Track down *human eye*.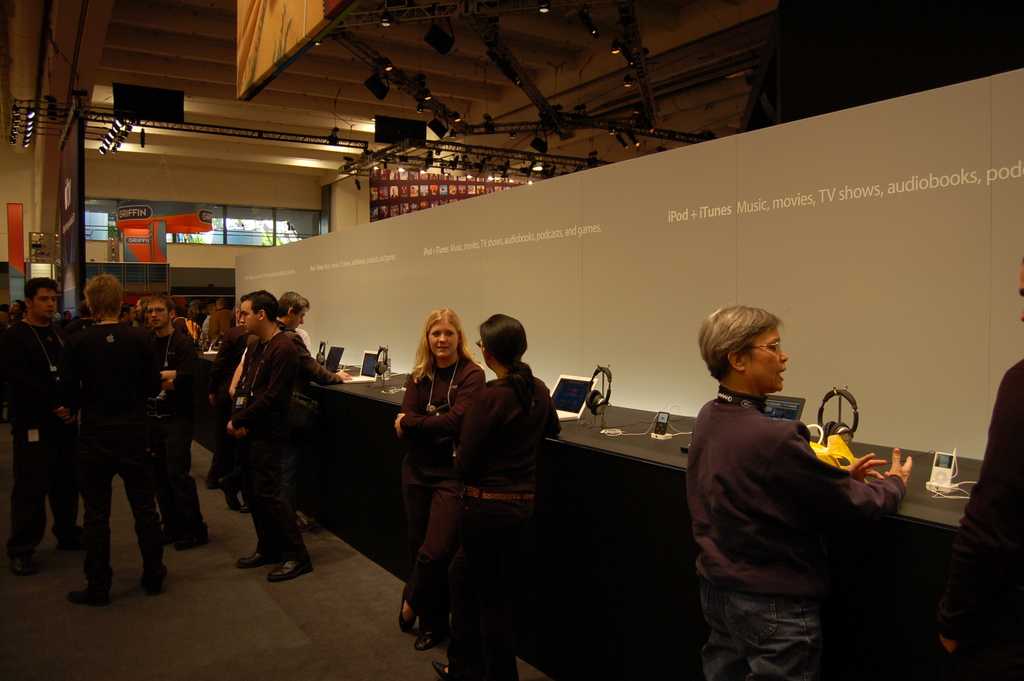
Tracked to x1=770 y1=343 x2=778 y2=353.
